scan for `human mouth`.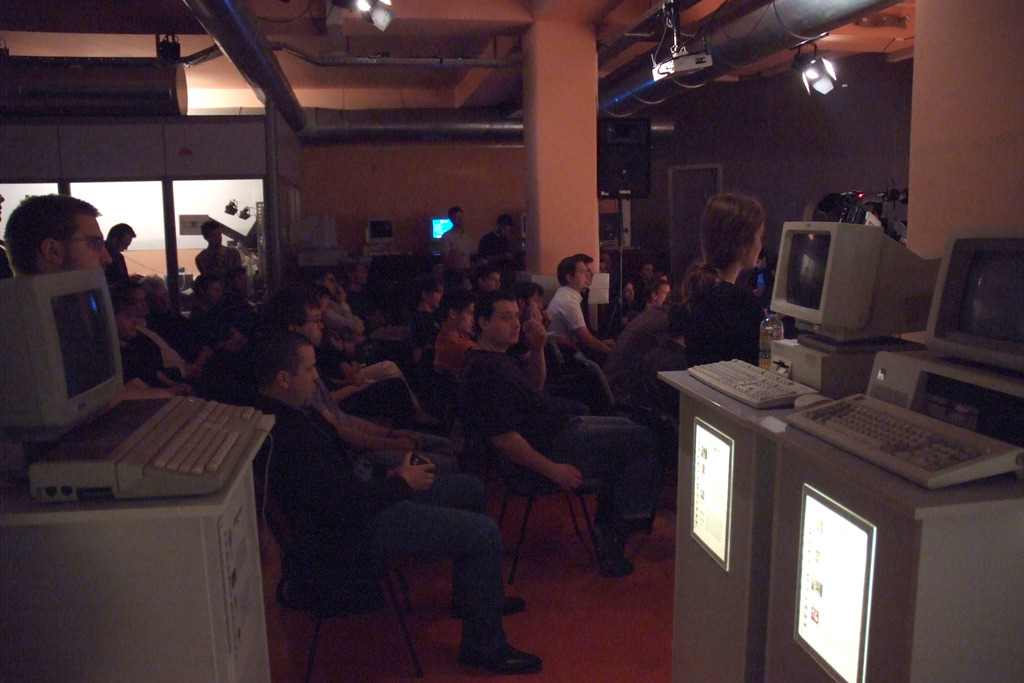
Scan result: select_region(511, 330, 524, 336).
